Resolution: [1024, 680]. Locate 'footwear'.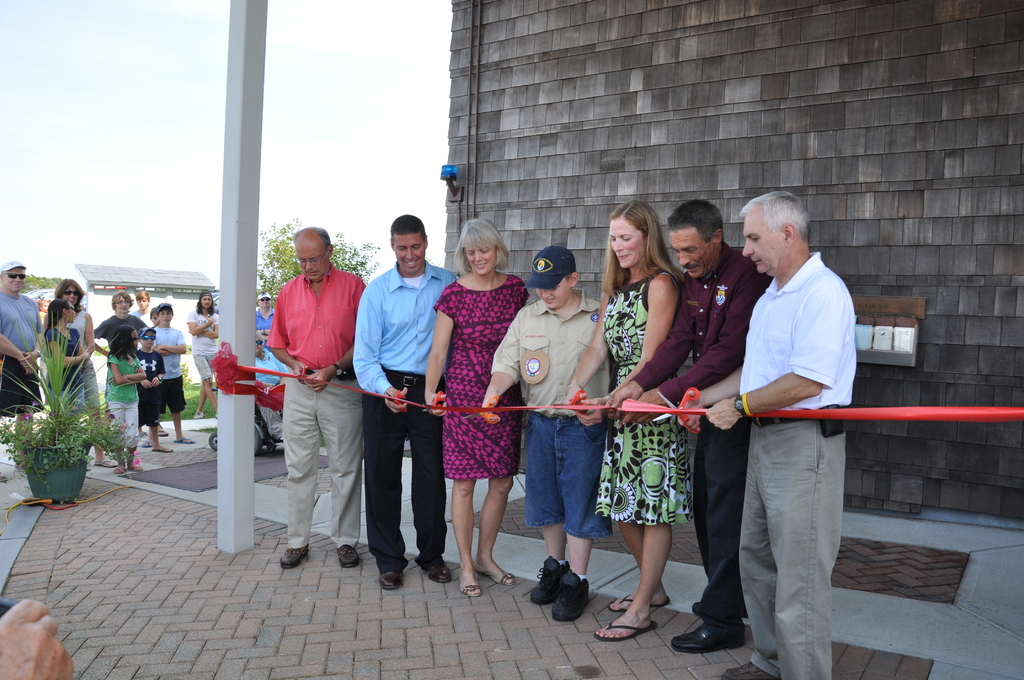
152 424 173 437.
